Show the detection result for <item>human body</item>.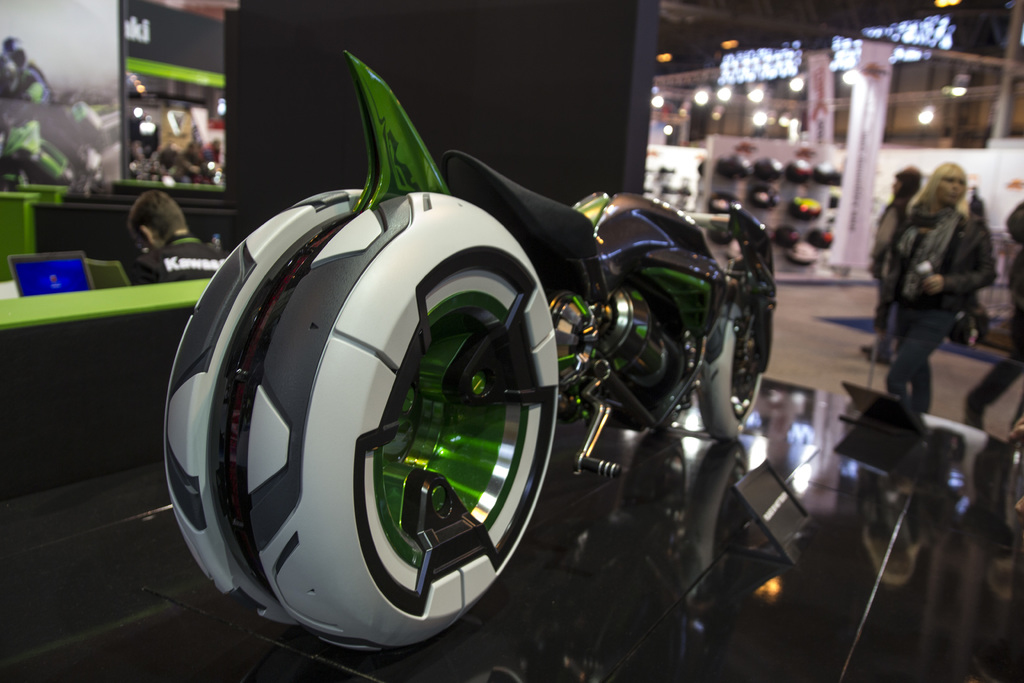
[862, 164, 921, 363].
